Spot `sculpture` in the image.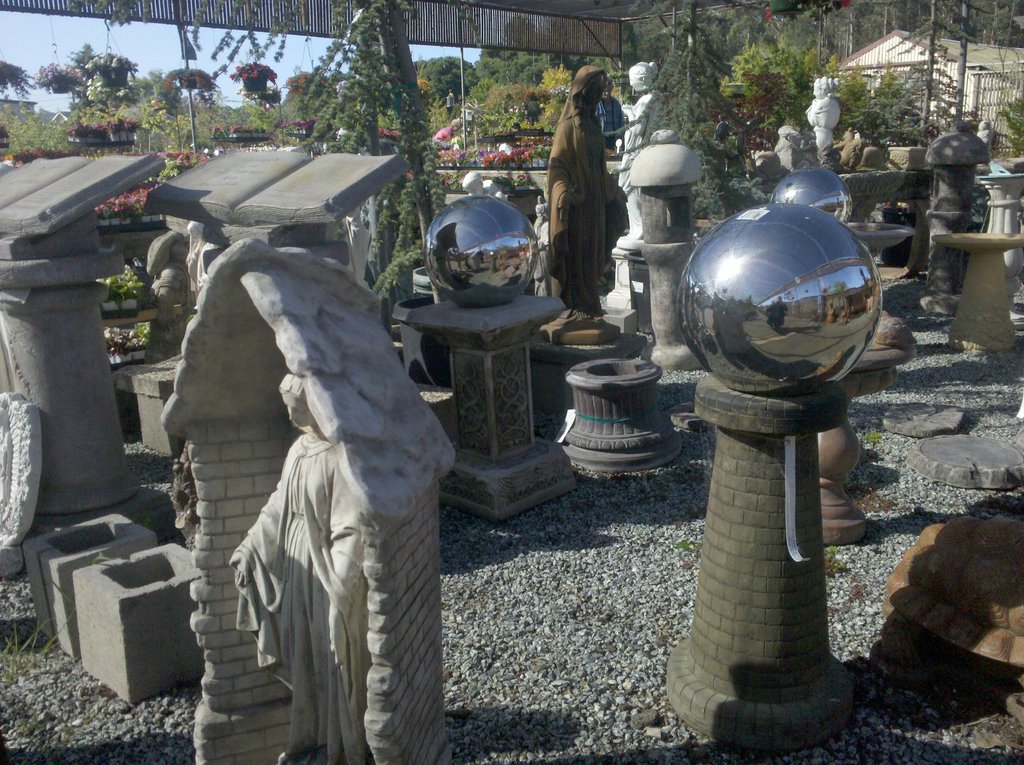
`sculpture` found at l=675, t=199, r=881, b=397.
